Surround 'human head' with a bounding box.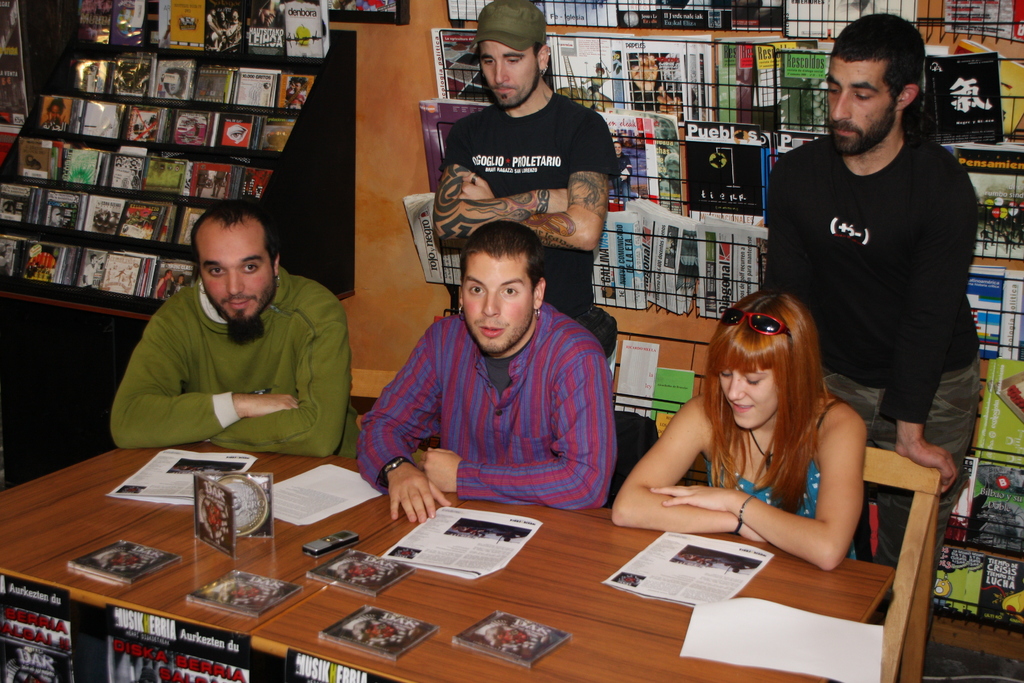
{"x1": 467, "y1": 0, "x2": 552, "y2": 111}.
